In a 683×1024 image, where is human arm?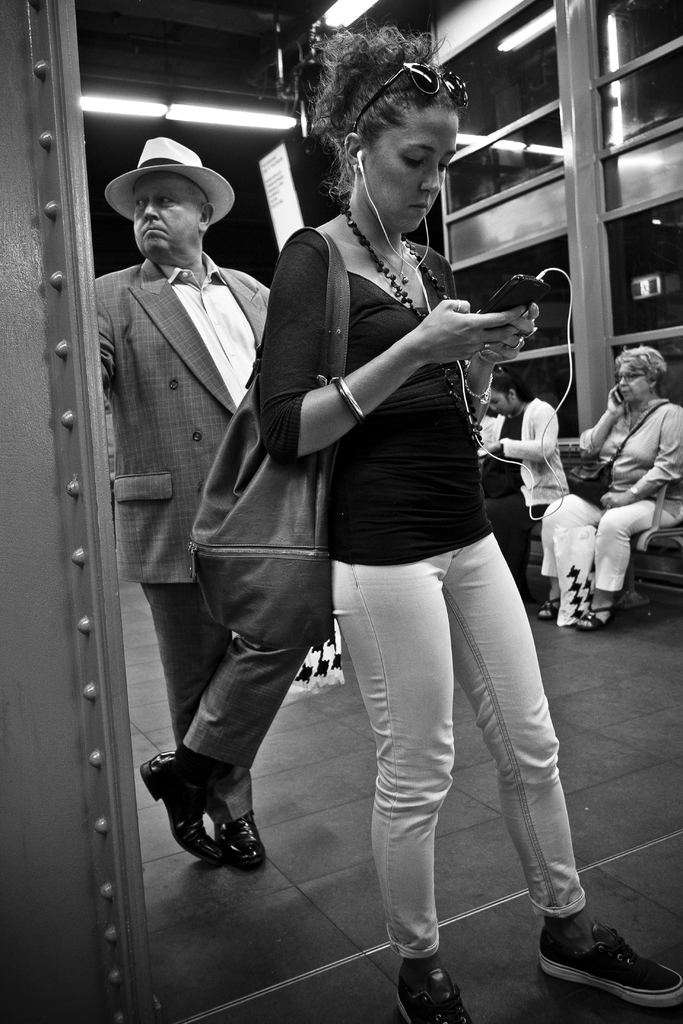
rect(307, 280, 545, 413).
